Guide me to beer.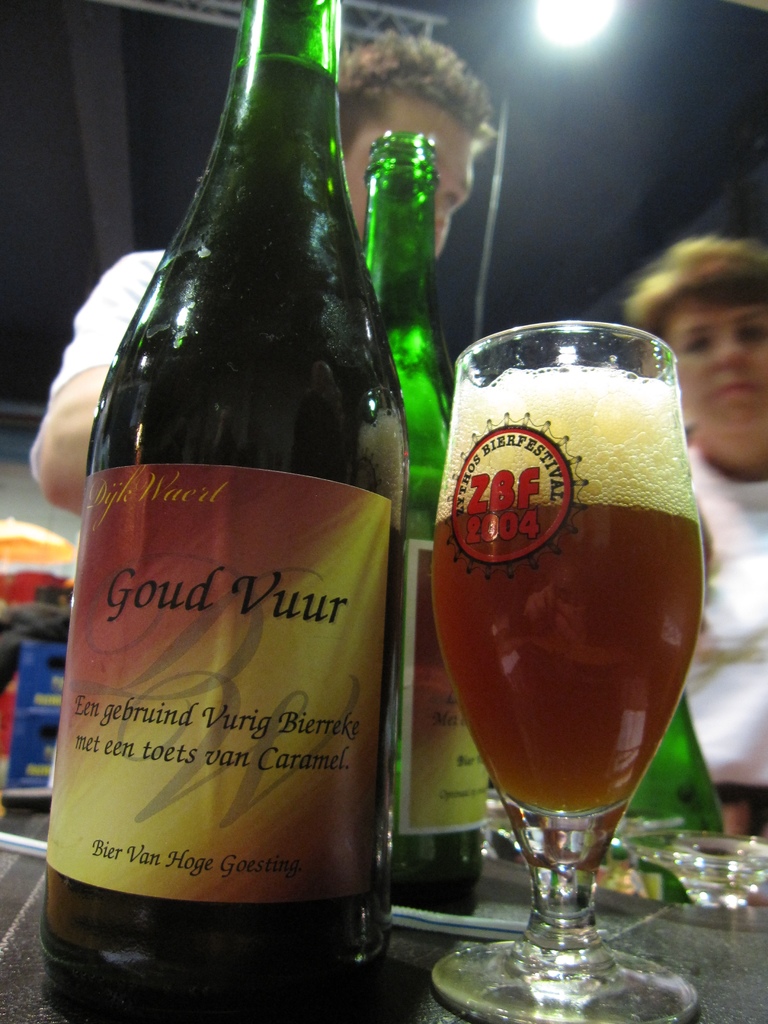
Guidance: [left=421, top=310, right=726, bottom=1023].
